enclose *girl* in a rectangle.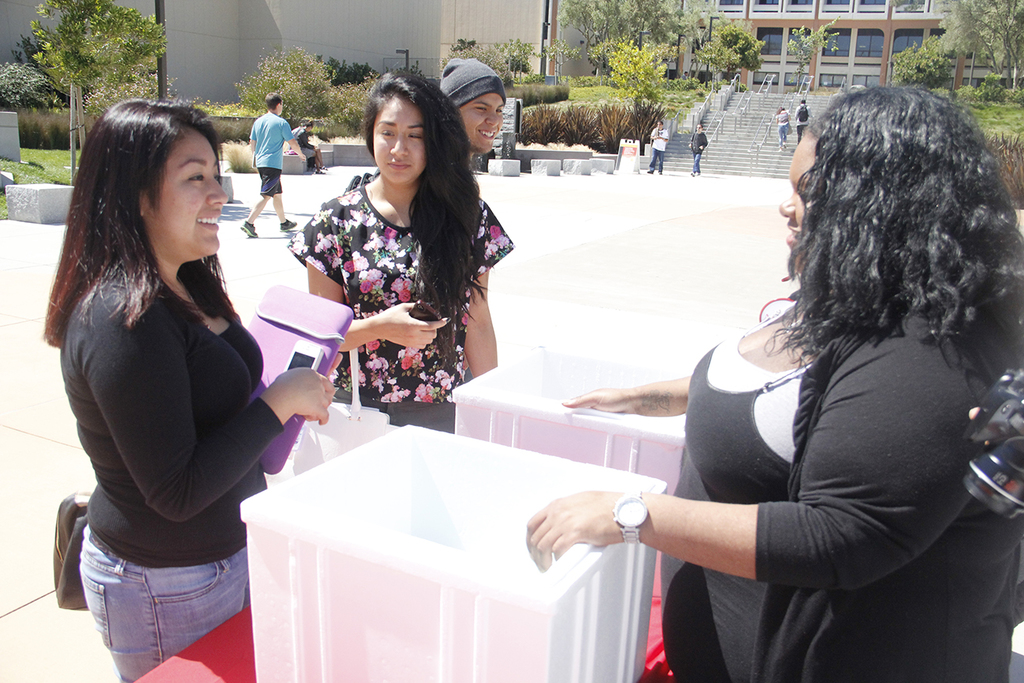
<bbox>524, 77, 1023, 682</bbox>.
